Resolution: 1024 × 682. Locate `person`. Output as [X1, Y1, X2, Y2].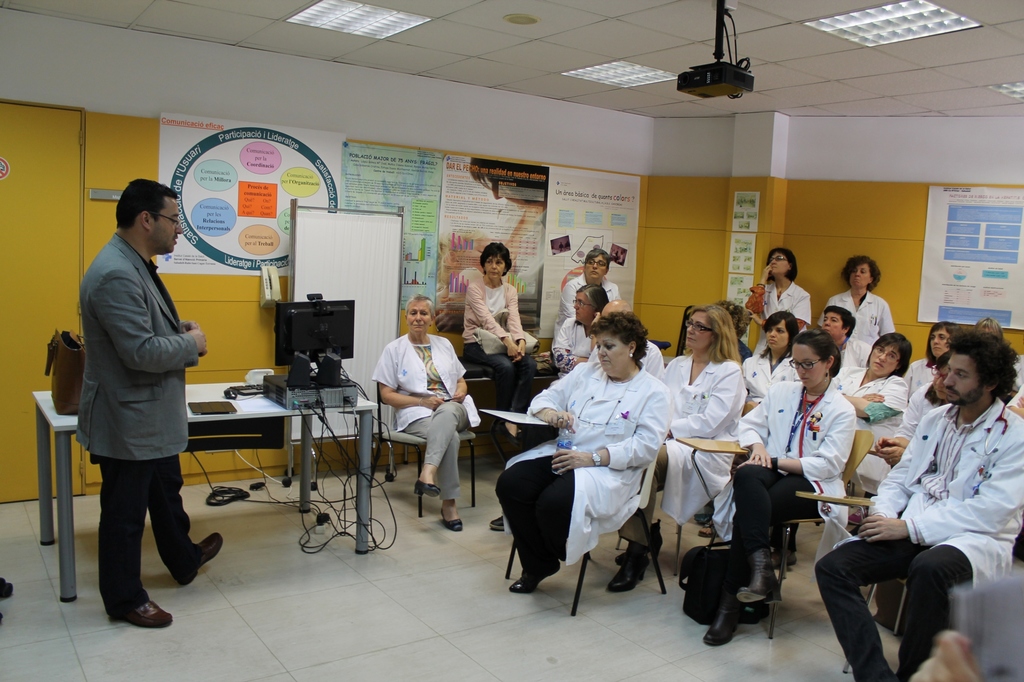
[601, 301, 748, 592].
